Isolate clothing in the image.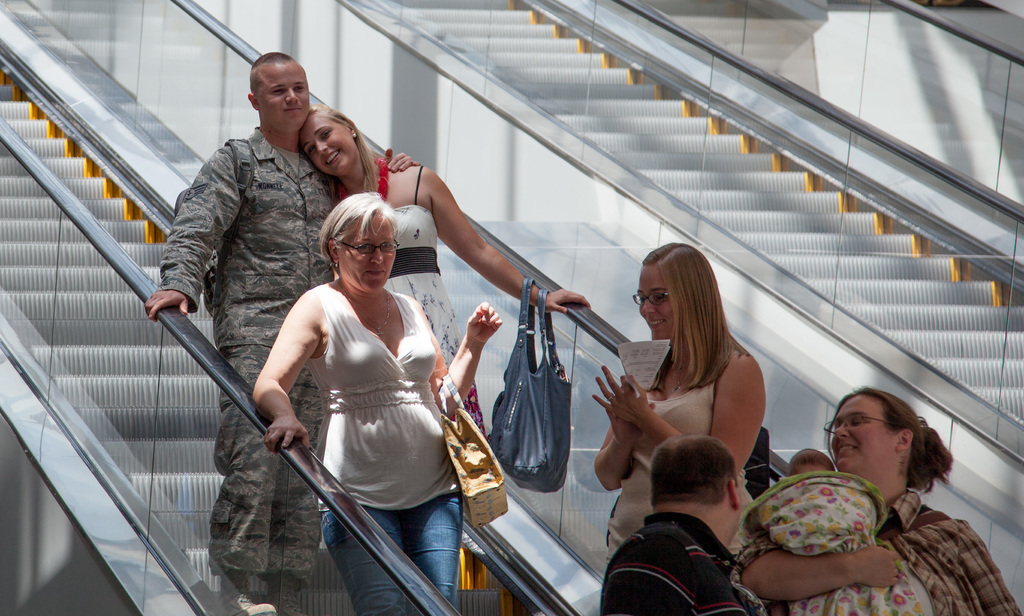
Isolated region: 607,343,756,564.
